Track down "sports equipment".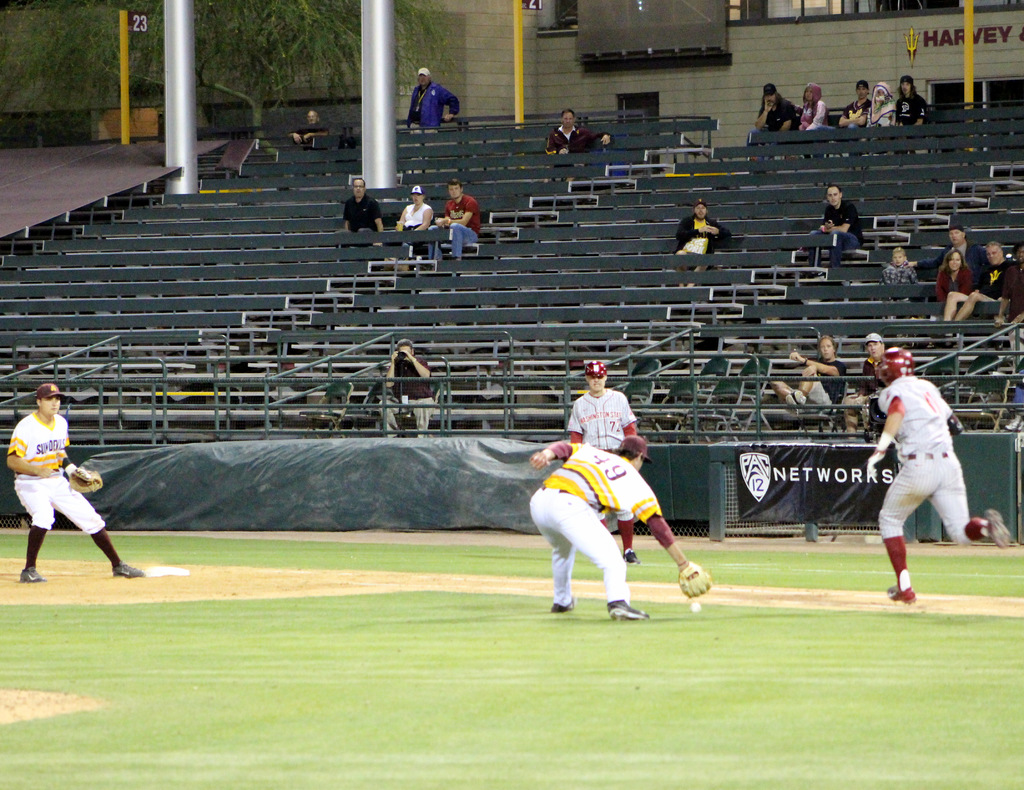
Tracked to left=884, top=582, right=917, bottom=607.
